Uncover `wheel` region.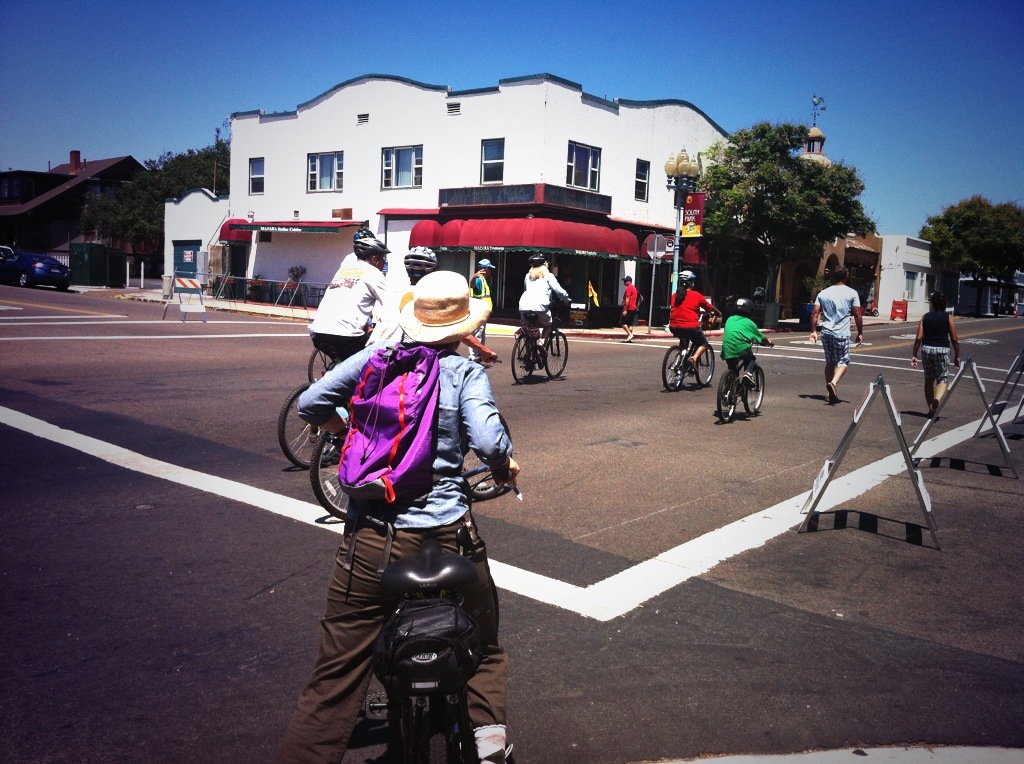
Uncovered: <bbox>739, 358, 775, 405</bbox>.
